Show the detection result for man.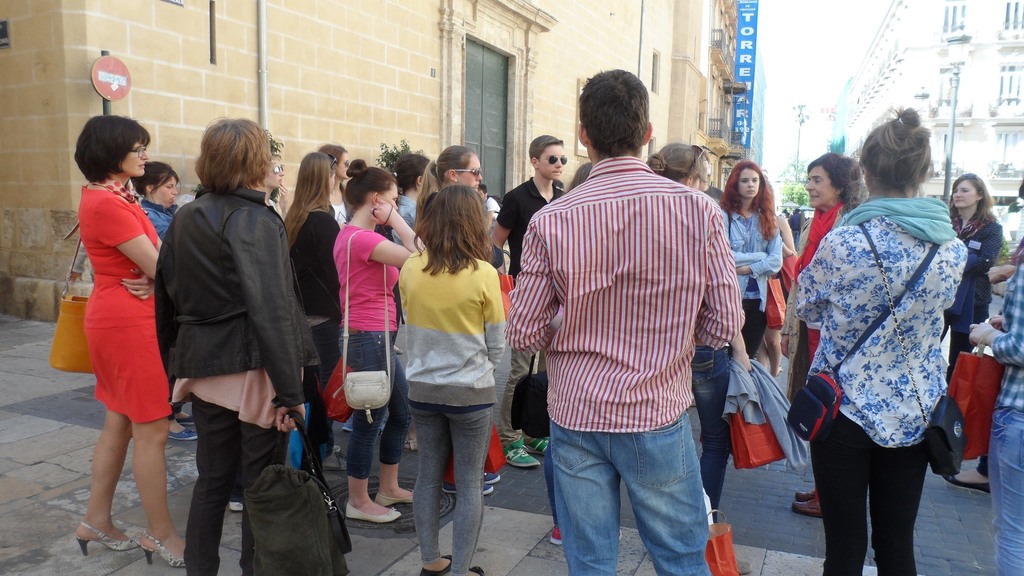
bbox=(497, 130, 569, 471).
